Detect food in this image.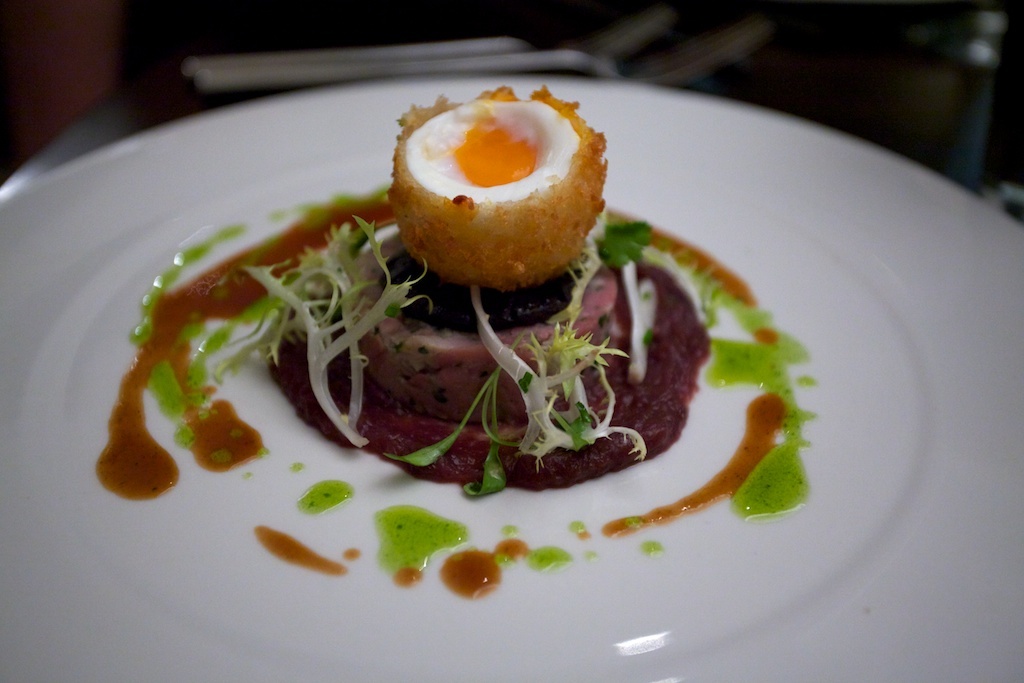
Detection: <box>93,88,822,595</box>.
